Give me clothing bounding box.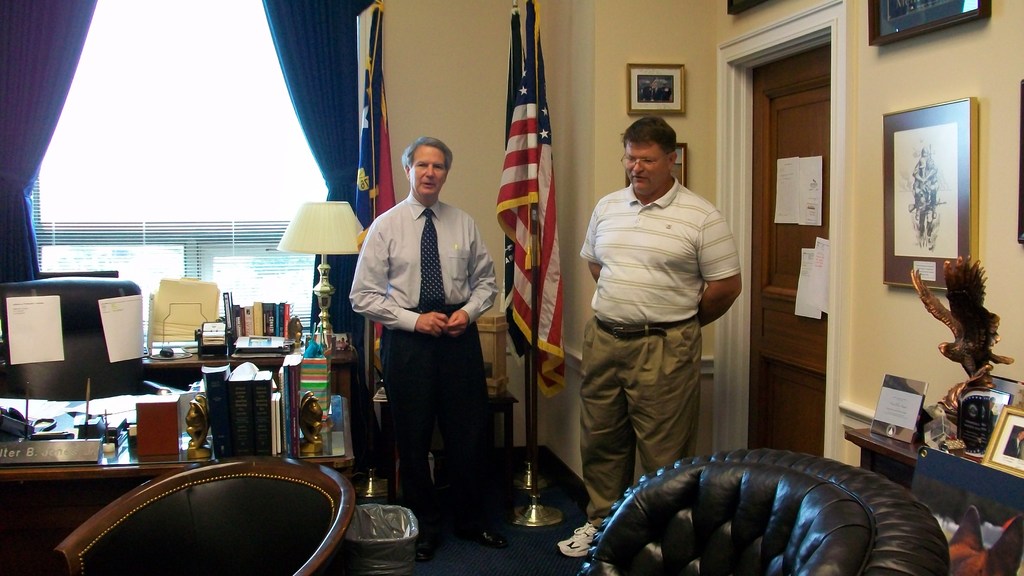
bbox(351, 137, 498, 525).
